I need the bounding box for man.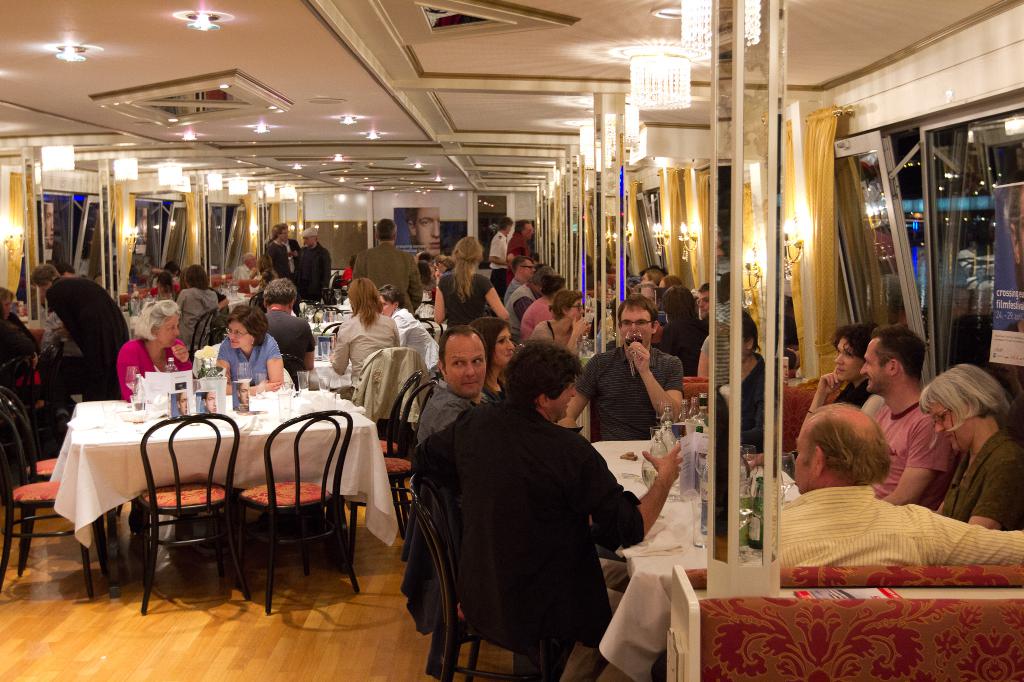
Here it is: detection(506, 216, 537, 289).
